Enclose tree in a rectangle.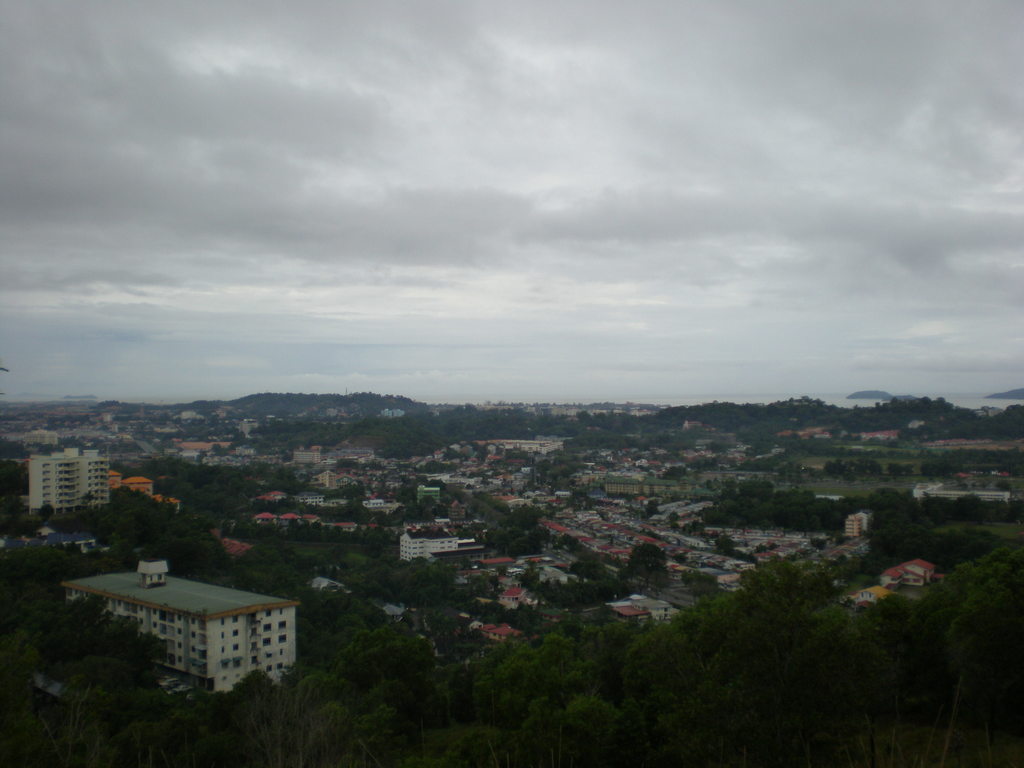
Rect(463, 592, 651, 692).
